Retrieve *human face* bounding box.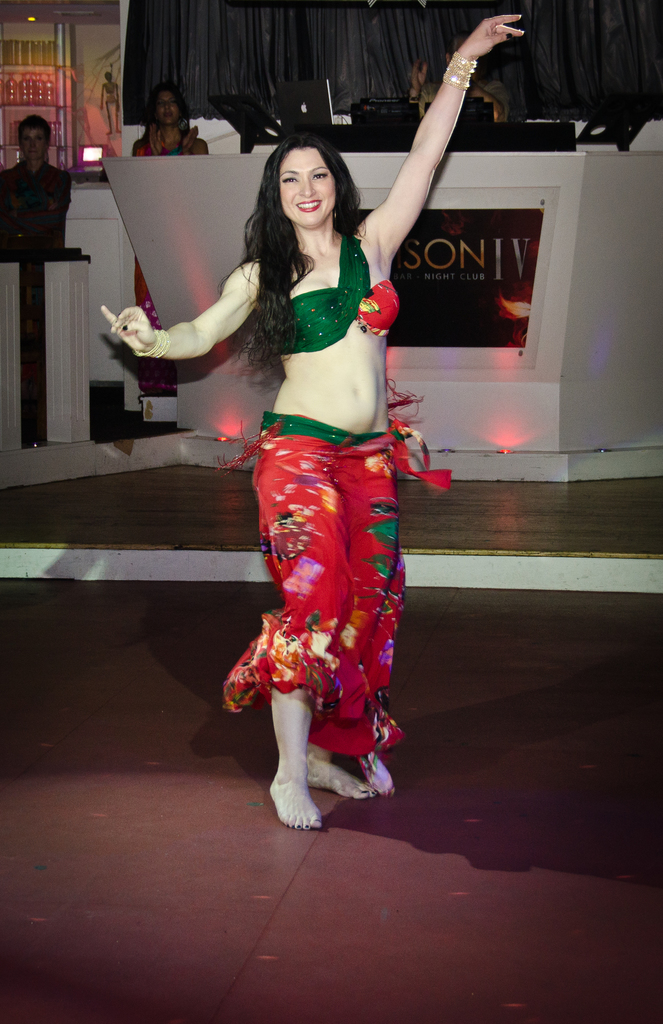
Bounding box: pyautogui.locateOnScreen(156, 93, 182, 124).
